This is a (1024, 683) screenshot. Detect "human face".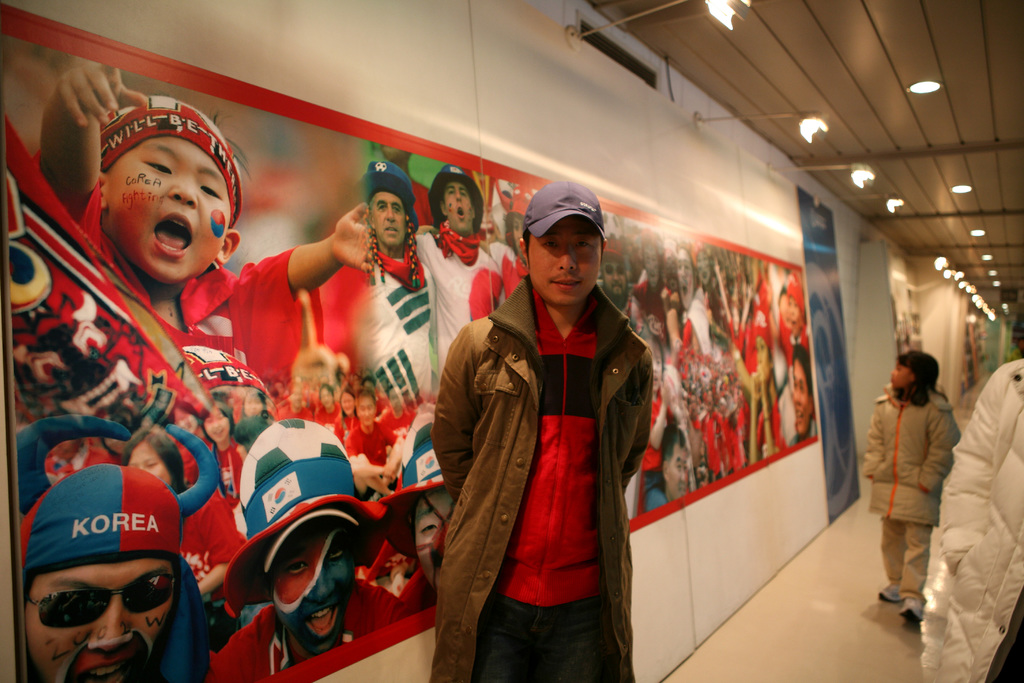
locate(447, 181, 473, 236).
